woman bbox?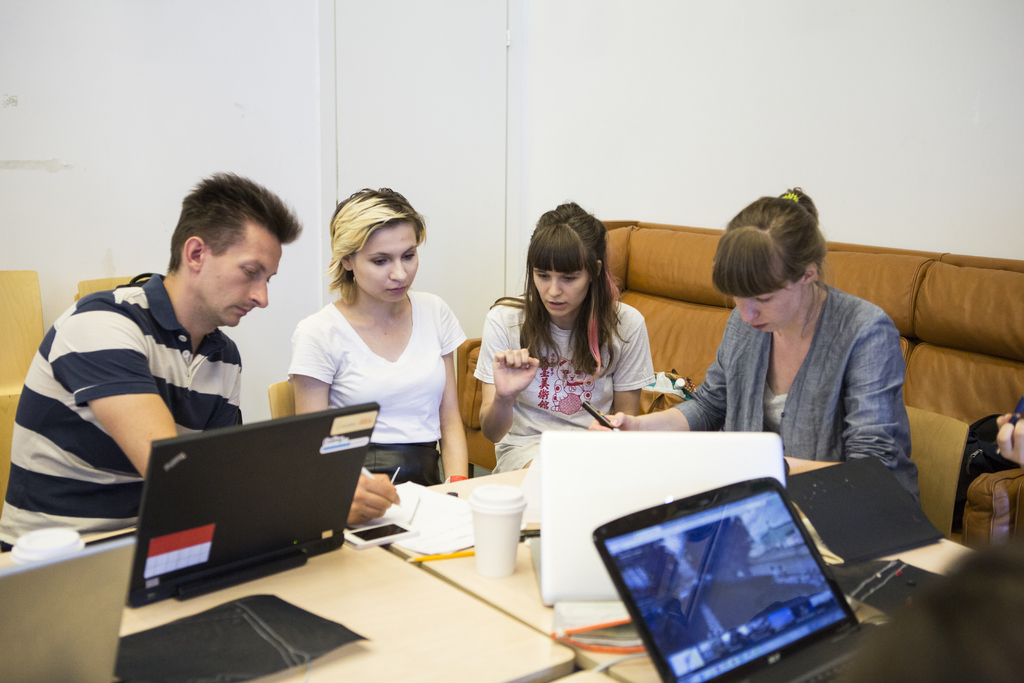
rect(588, 185, 918, 514)
